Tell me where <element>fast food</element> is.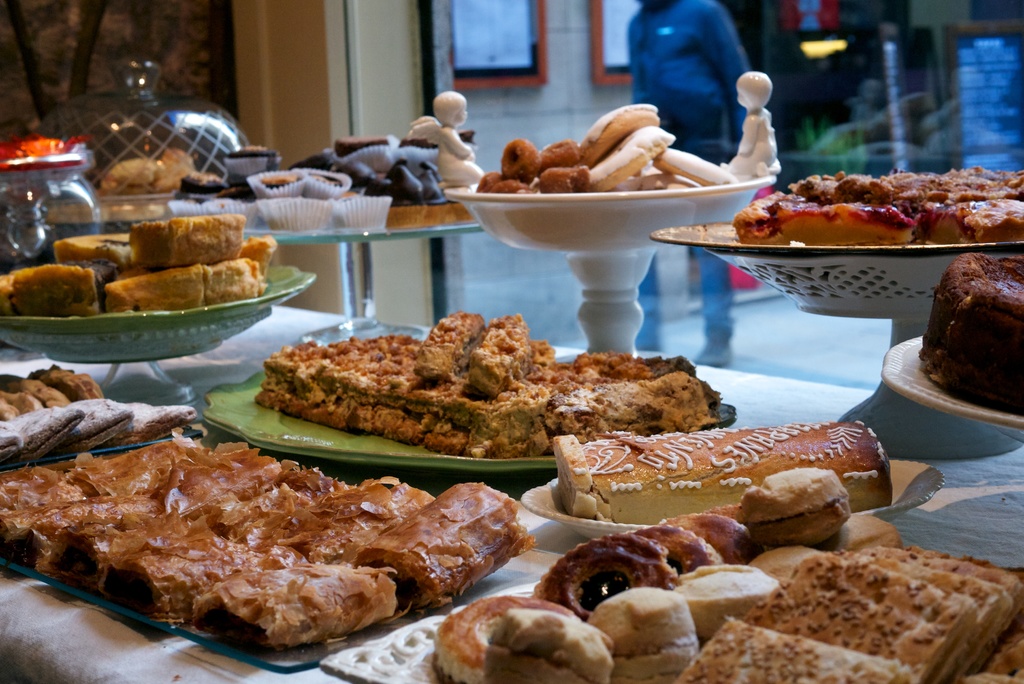
<element>fast food</element> is at <box>439,597,584,683</box>.
